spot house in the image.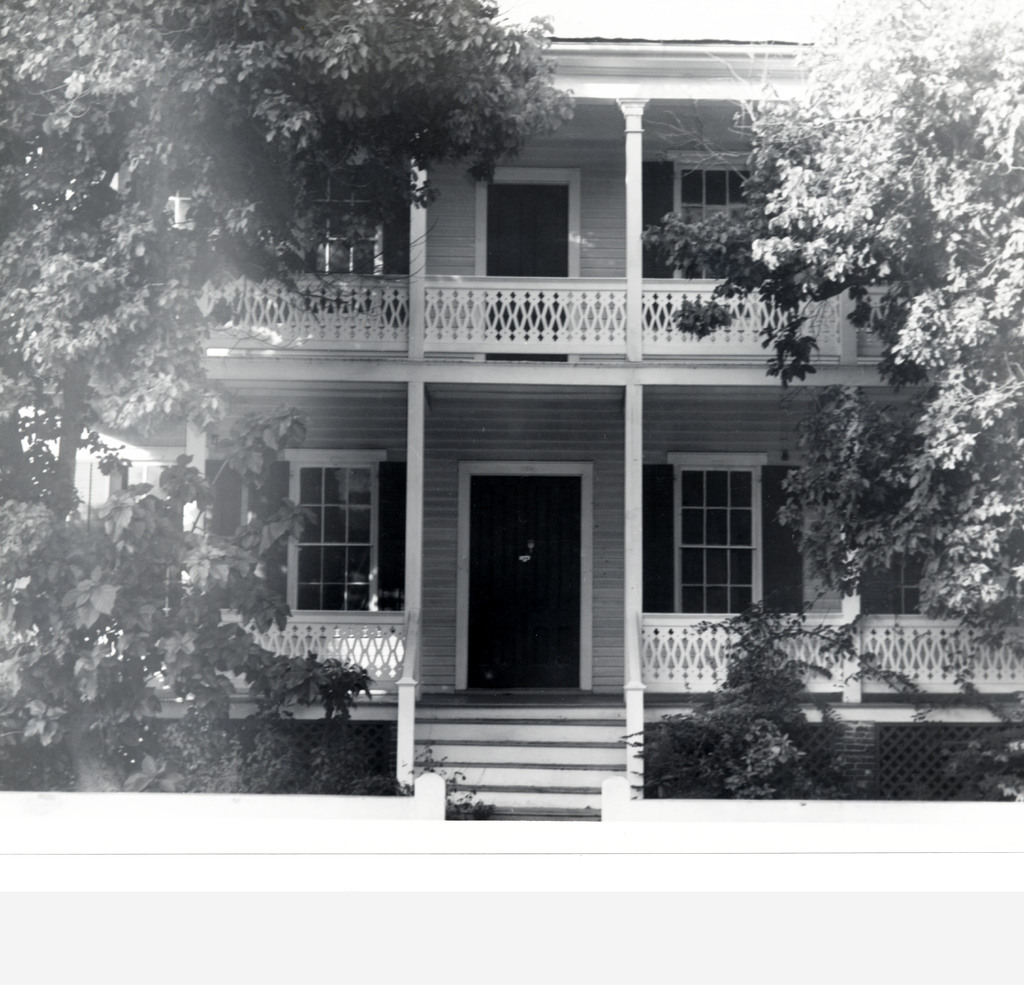
house found at left=172, top=77, right=936, bottom=821.
